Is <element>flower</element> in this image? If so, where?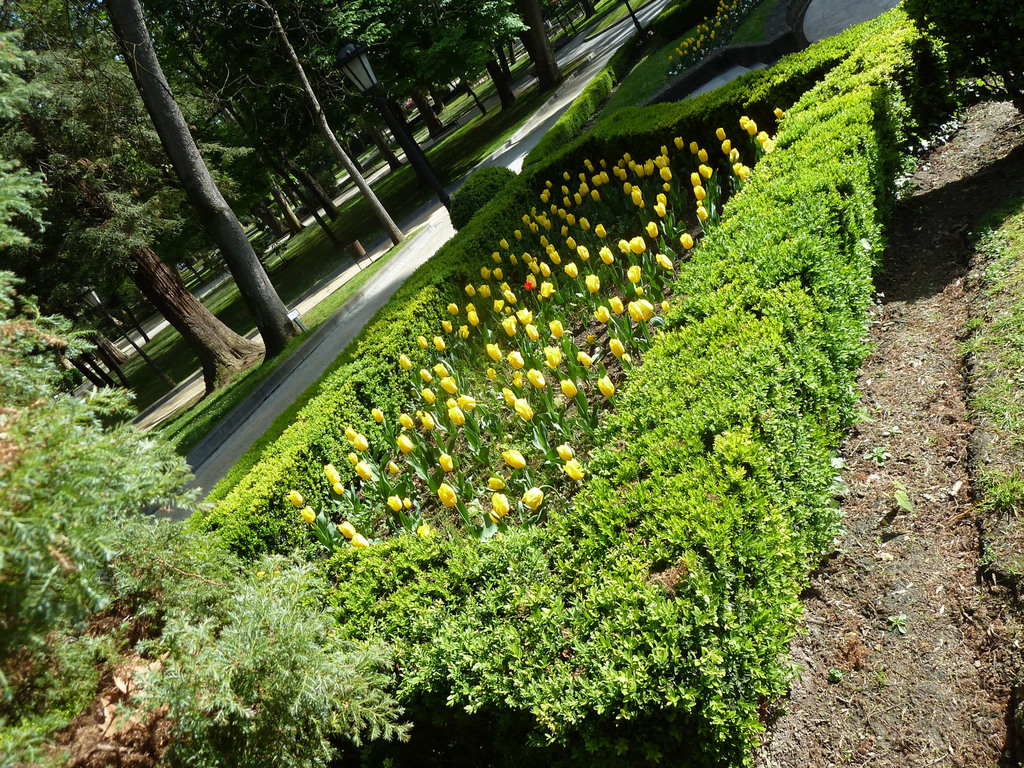
Yes, at BBox(627, 160, 634, 169).
